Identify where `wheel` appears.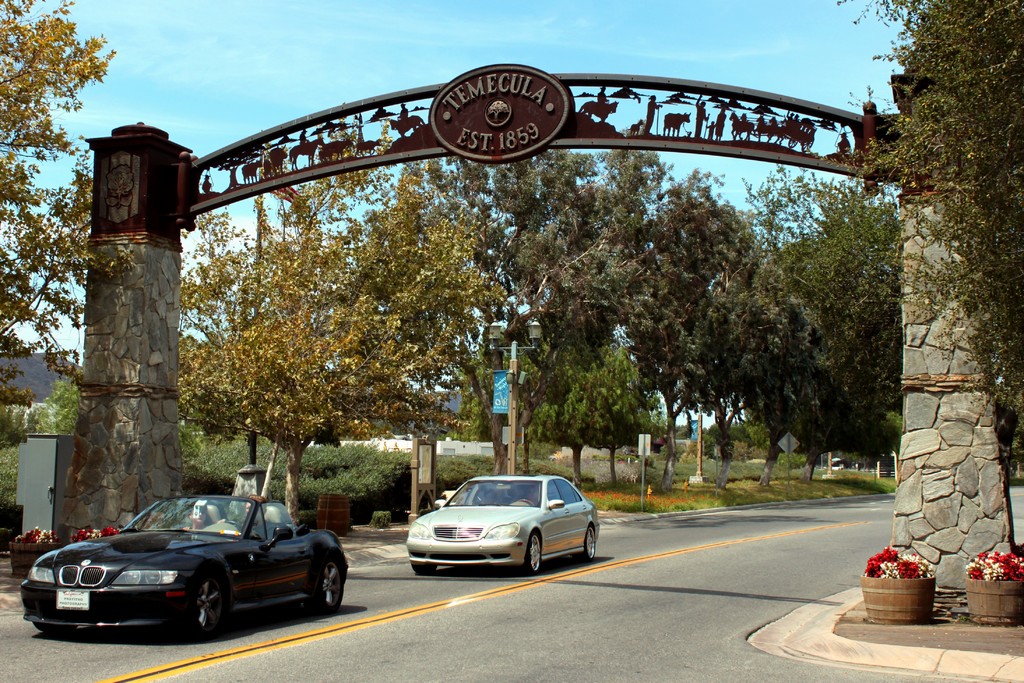
Appears at (520,534,541,573).
